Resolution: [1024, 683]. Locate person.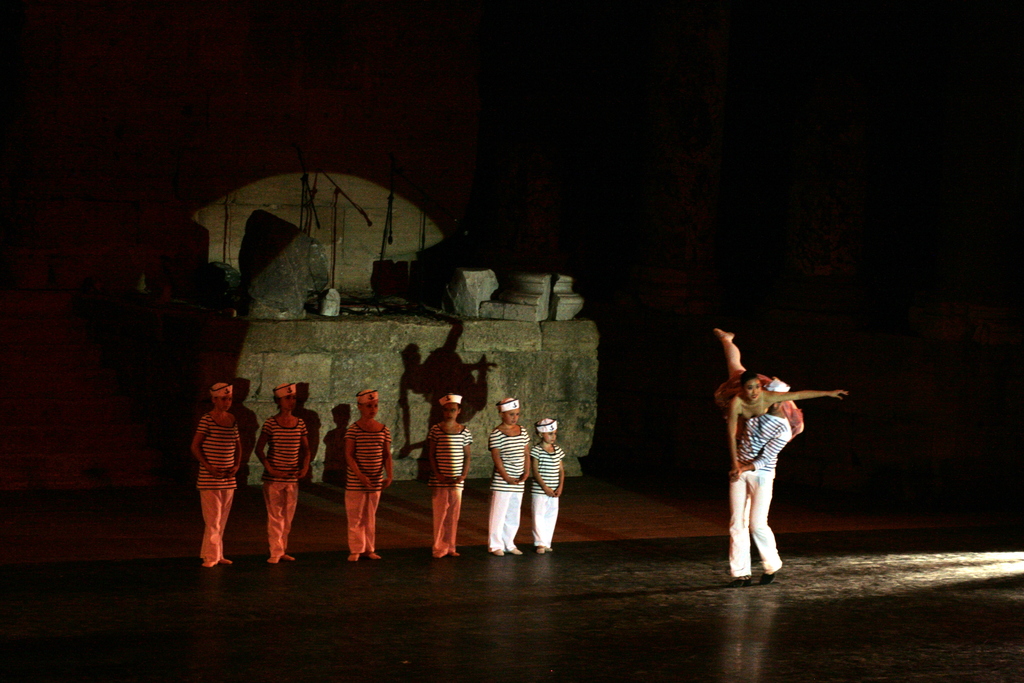
bbox(328, 377, 389, 565).
